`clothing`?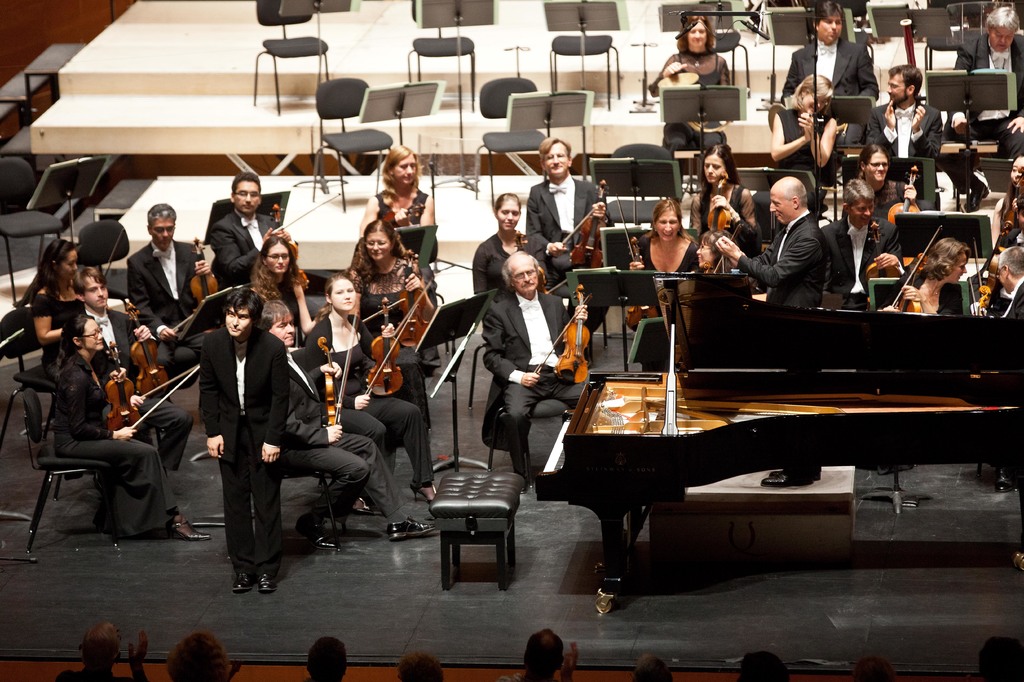
(x1=476, y1=229, x2=533, y2=294)
